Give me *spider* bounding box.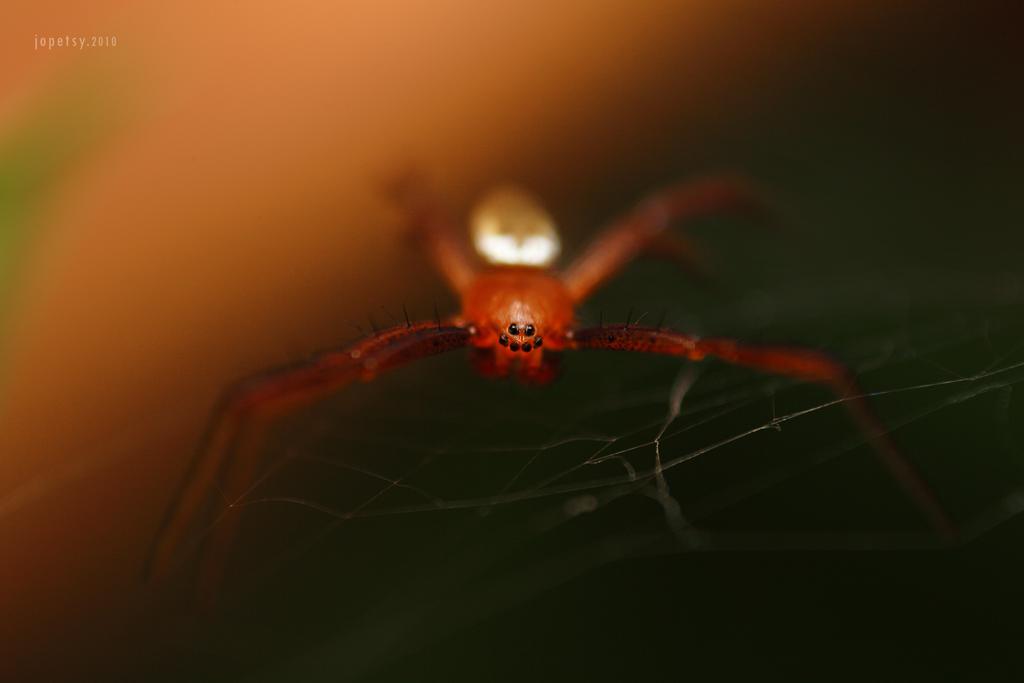
bbox(132, 161, 978, 640).
